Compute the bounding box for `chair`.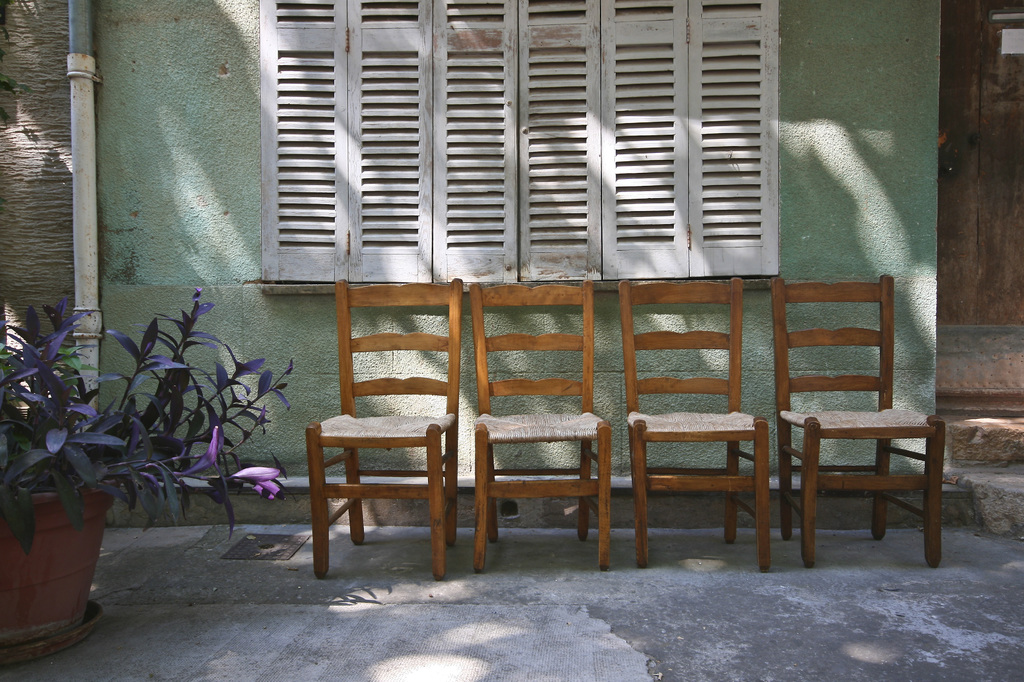
detection(756, 266, 941, 576).
